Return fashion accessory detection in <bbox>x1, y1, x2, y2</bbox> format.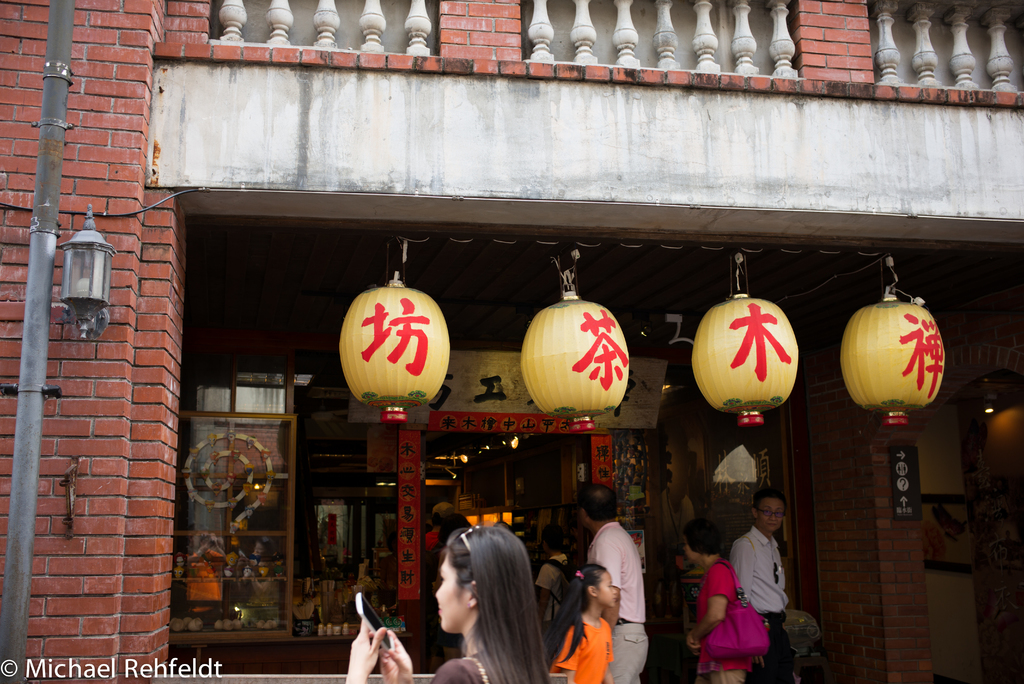
<bbox>754, 507, 785, 521</bbox>.
